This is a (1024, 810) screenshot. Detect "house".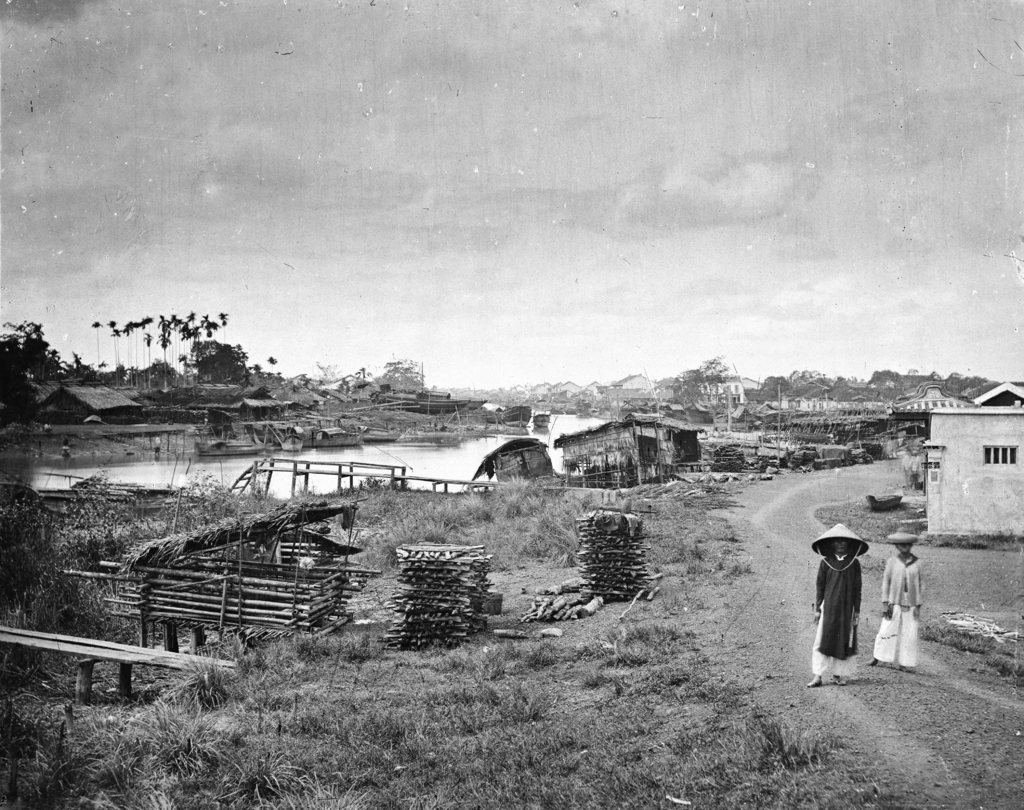
box(696, 364, 744, 407).
